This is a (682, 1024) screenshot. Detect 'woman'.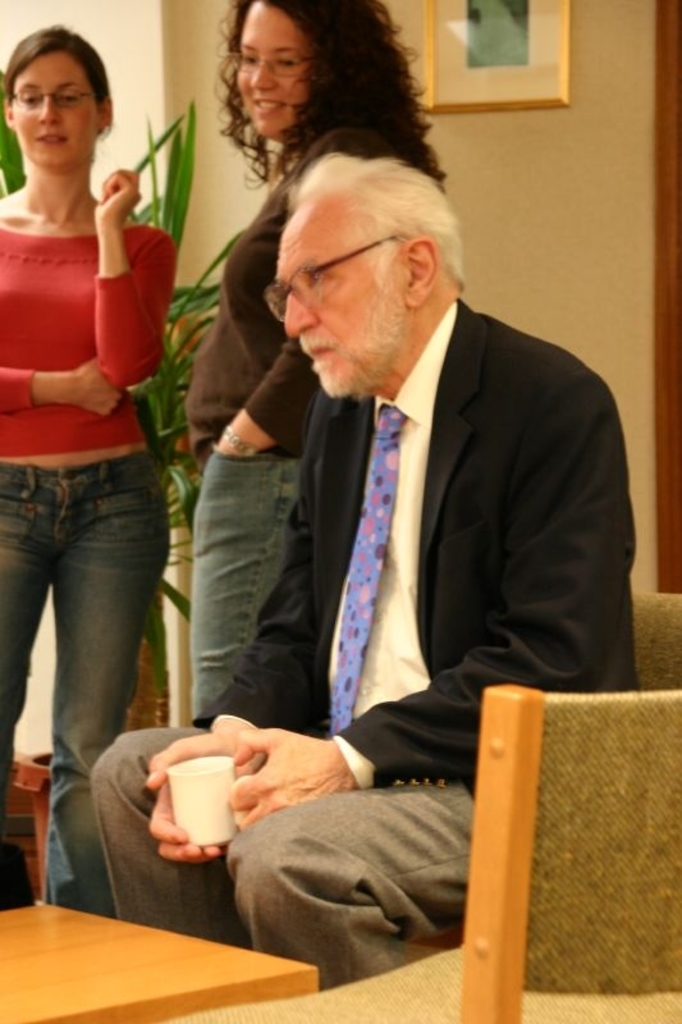
[0,0,192,891].
